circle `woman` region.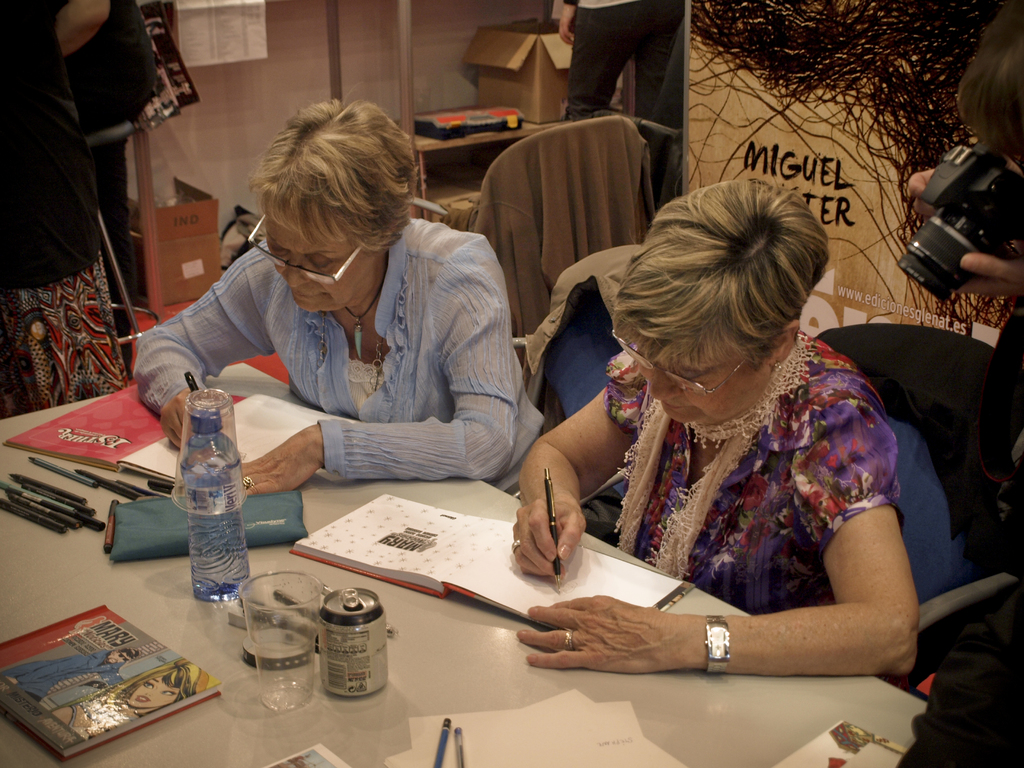
Region: [126,95,541,508].
